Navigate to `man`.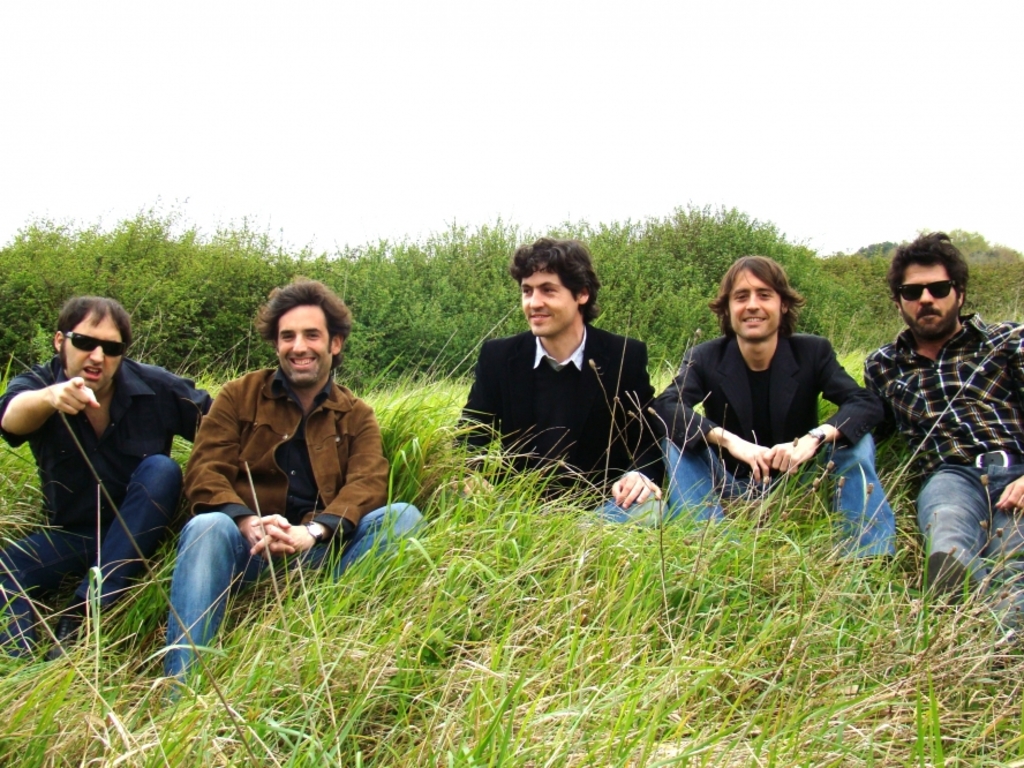
Navigation target: left=453, top=239, right=670, bottom=539.
